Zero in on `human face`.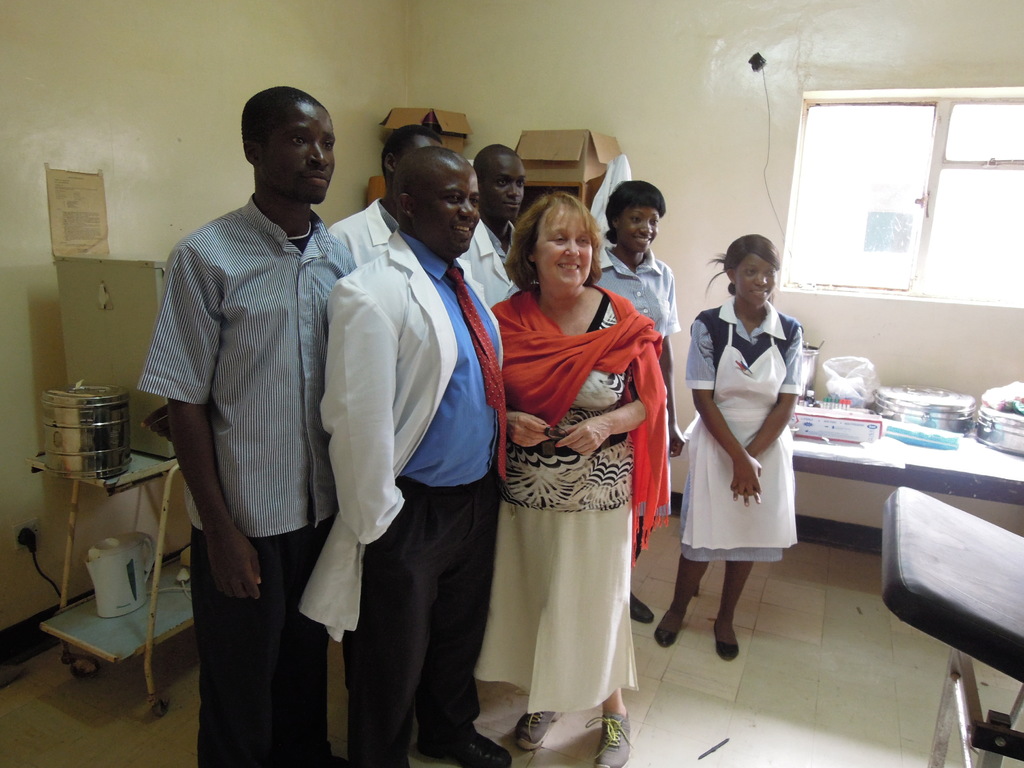
Zeroed in: BBox(540, 217, 593, 291).
